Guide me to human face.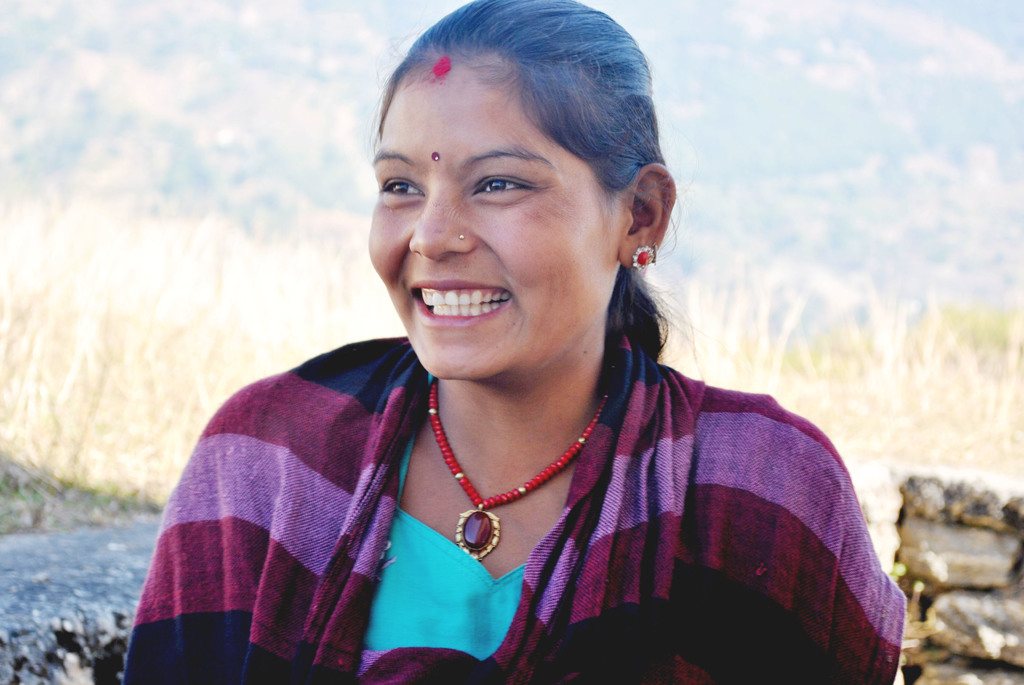
Guidance: pyautogui.locateOnScreen(364, 66, 623, 382).
